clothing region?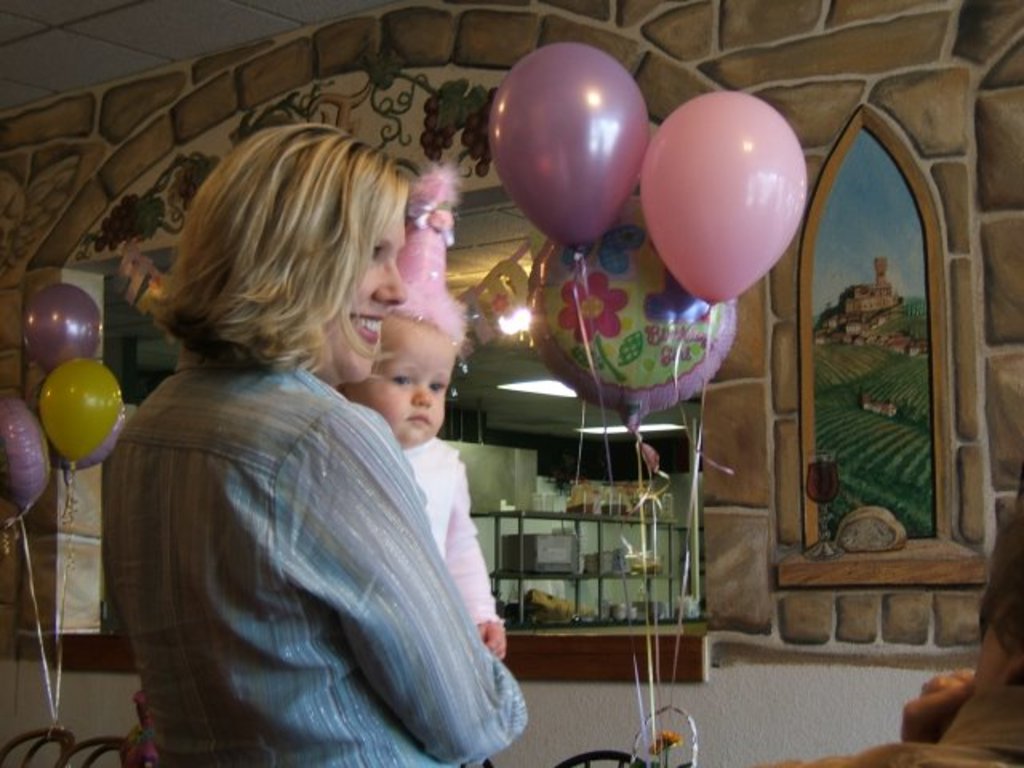
408/434/506/629
